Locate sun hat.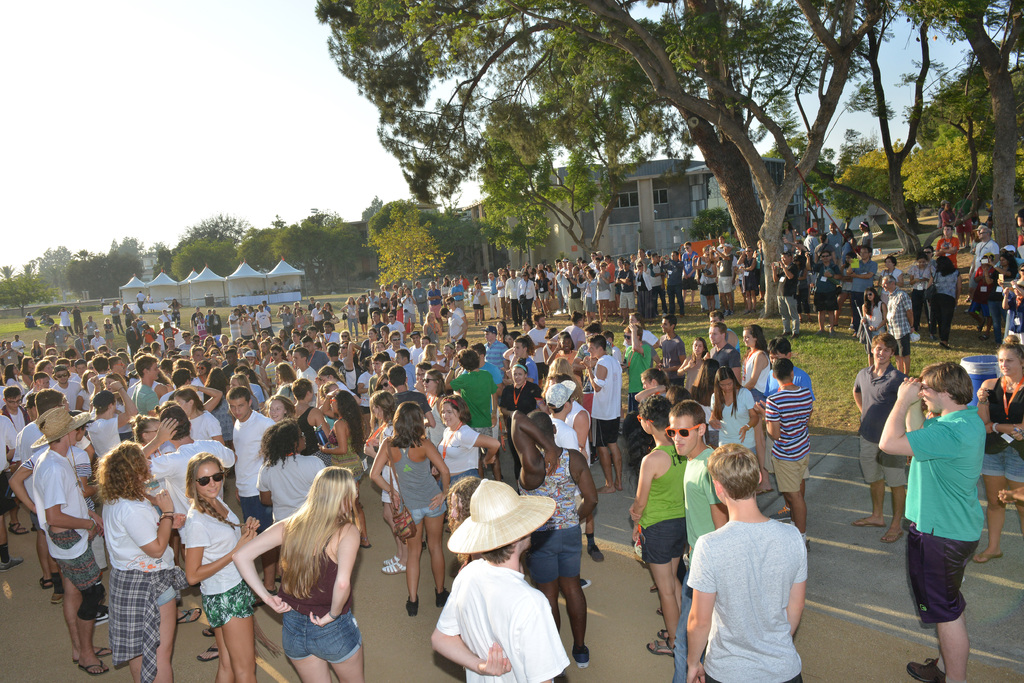
Bounding box: BBox(31, 406, 94, 451).
